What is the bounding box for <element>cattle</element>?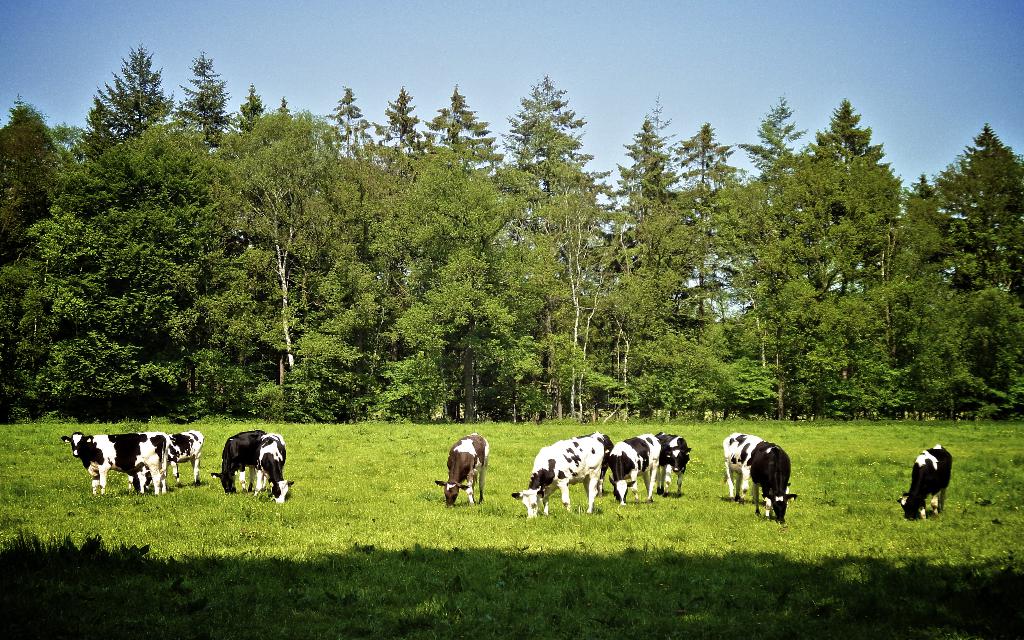
crop(656, 434, 689, 495).
